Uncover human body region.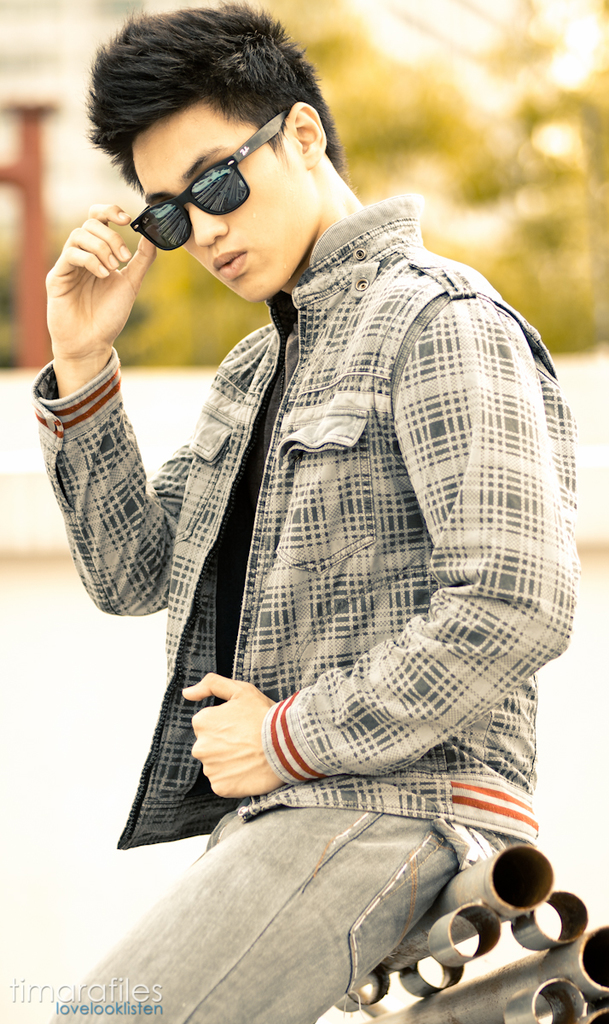
Uncovered: rect(42, 52, 549, 904).
